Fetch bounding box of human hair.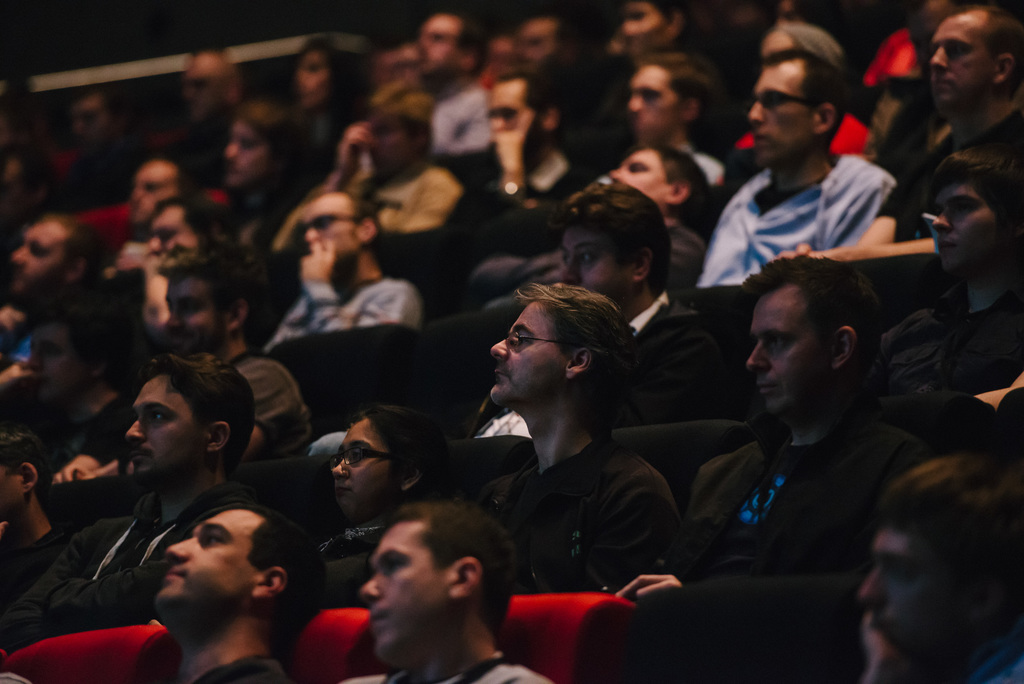
Bbox: crop(517, 278, 637, 444).
